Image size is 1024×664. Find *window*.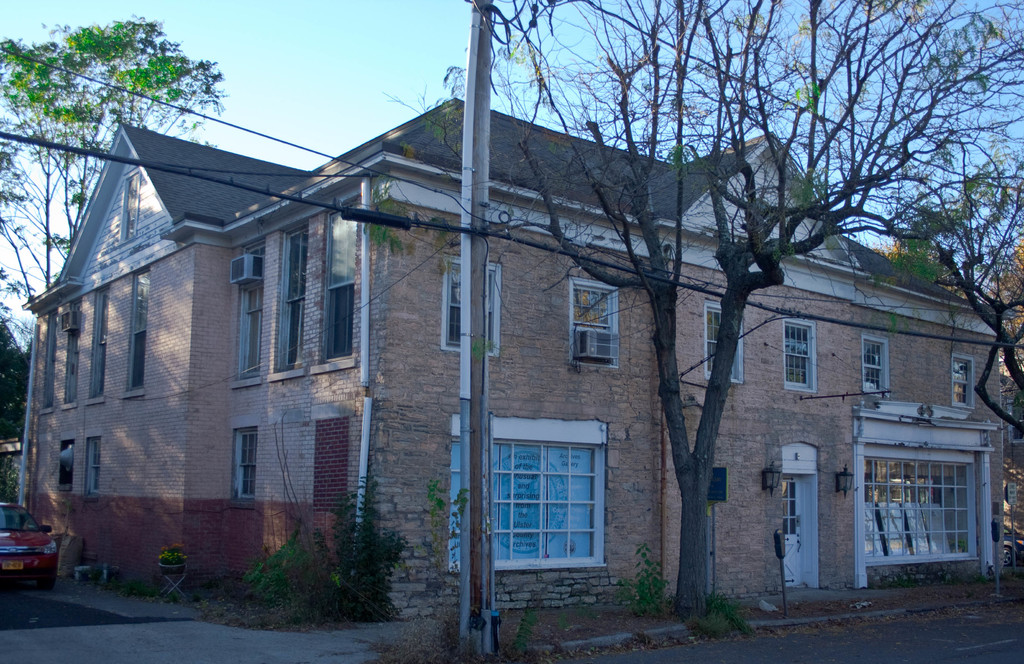
(left=60, top=441, right=74, bottom=493).
